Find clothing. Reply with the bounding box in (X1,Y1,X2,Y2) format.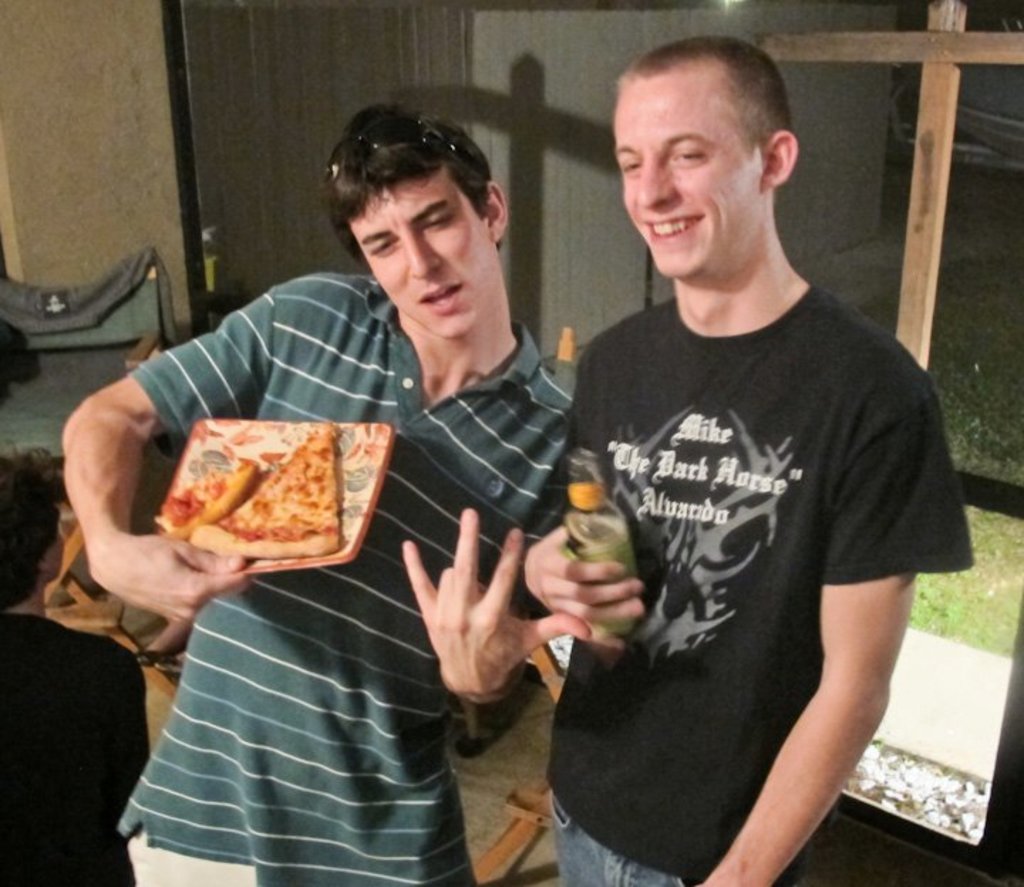
(110,272,566,886).
